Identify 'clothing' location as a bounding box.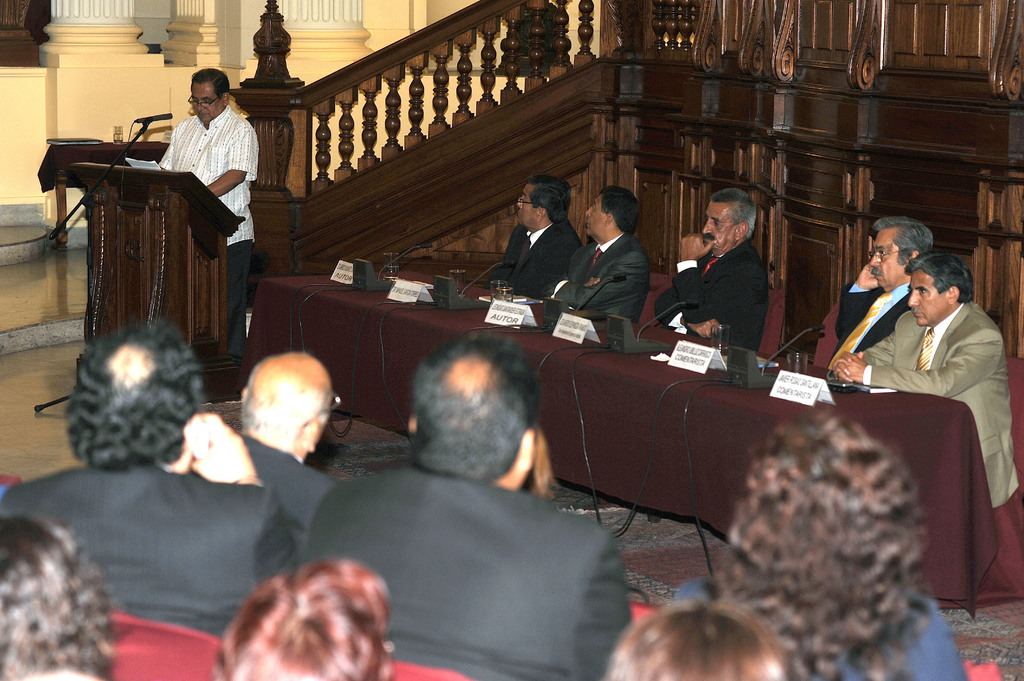
[x1=285, y1=466, x2=631, y2=680].
